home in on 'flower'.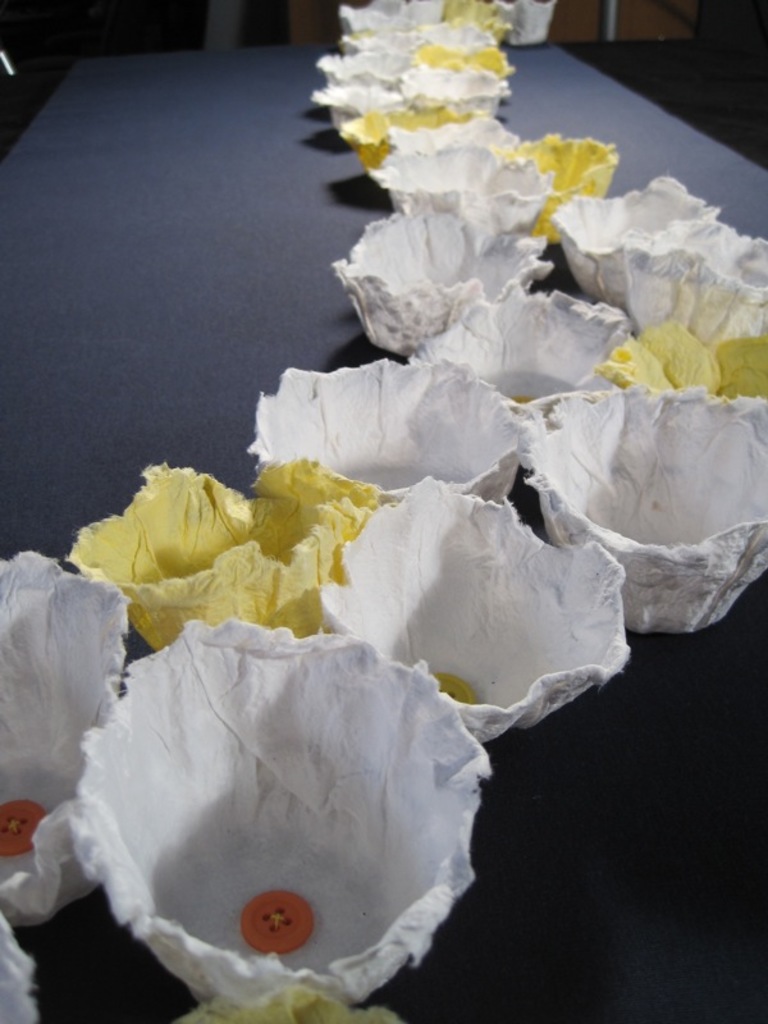
Homed in at crop(319, 483, 632, 750).
